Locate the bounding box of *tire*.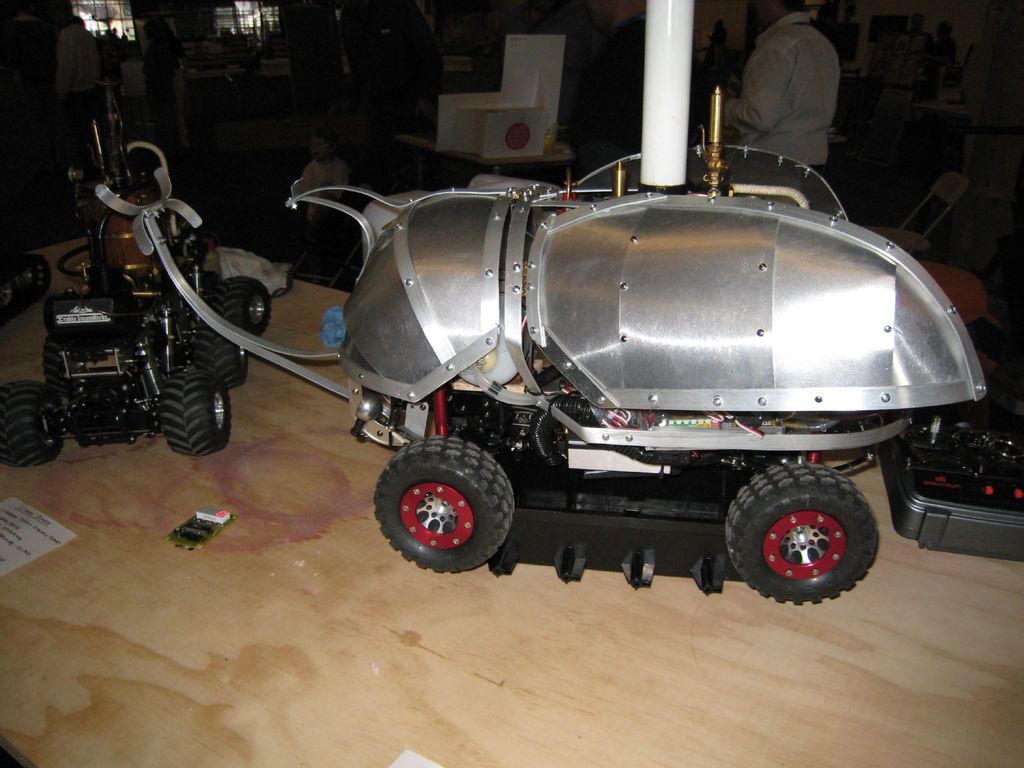
Bounding box: bbox=[156, 353, 238, 456].
